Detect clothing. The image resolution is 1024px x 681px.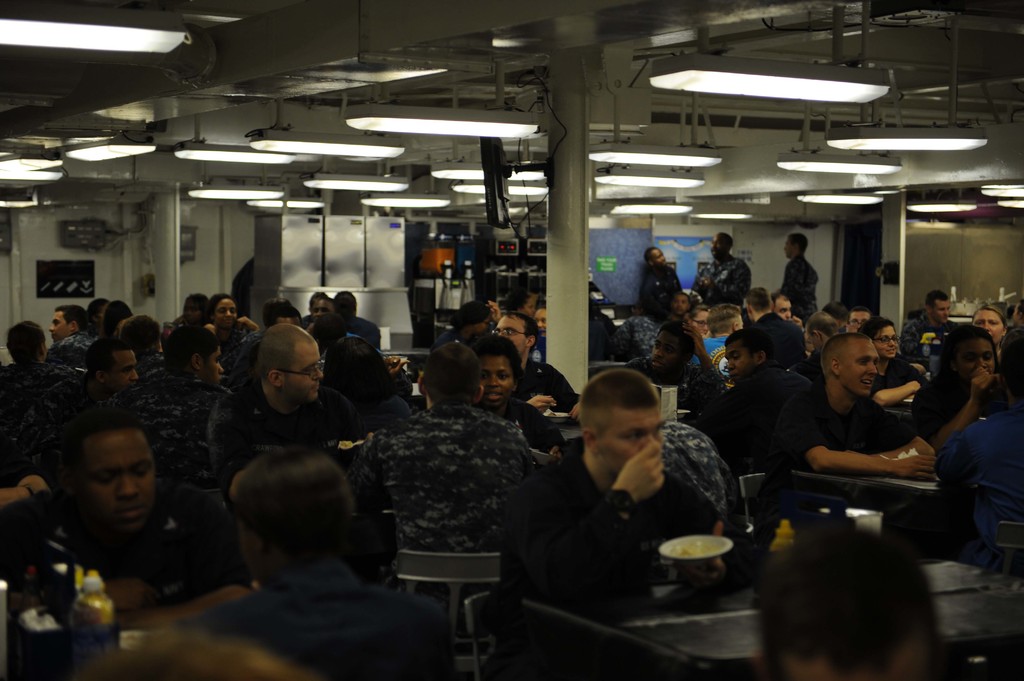
{"x1": 174, "y1": 565, "x2": 458, "y2": 680}.
